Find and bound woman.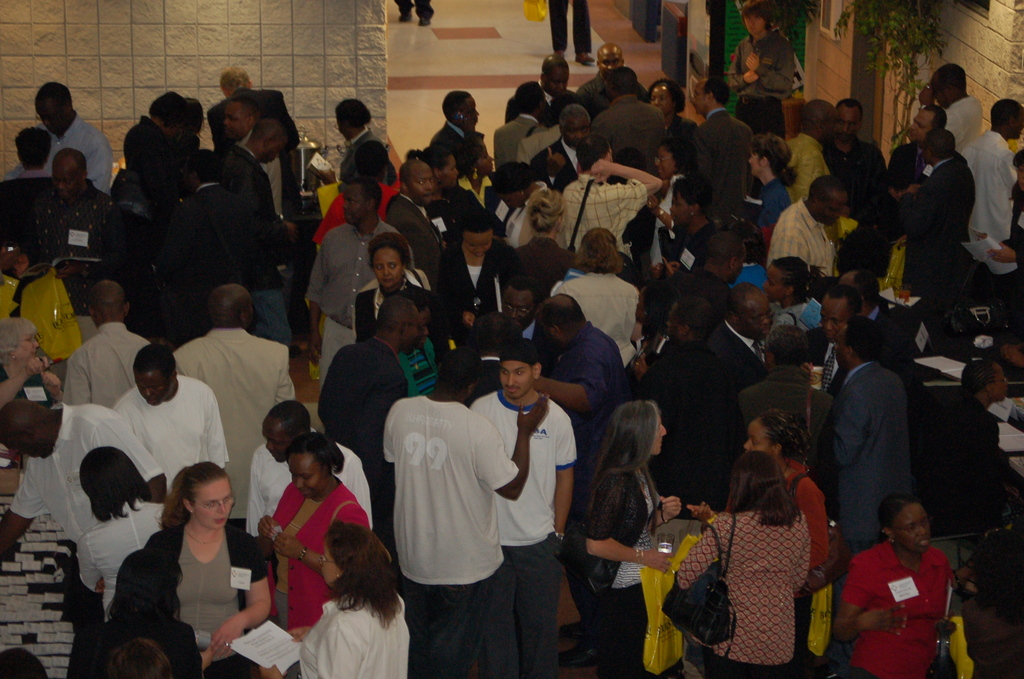
Bound: left=145, top=461, right=273, bottom=678.
